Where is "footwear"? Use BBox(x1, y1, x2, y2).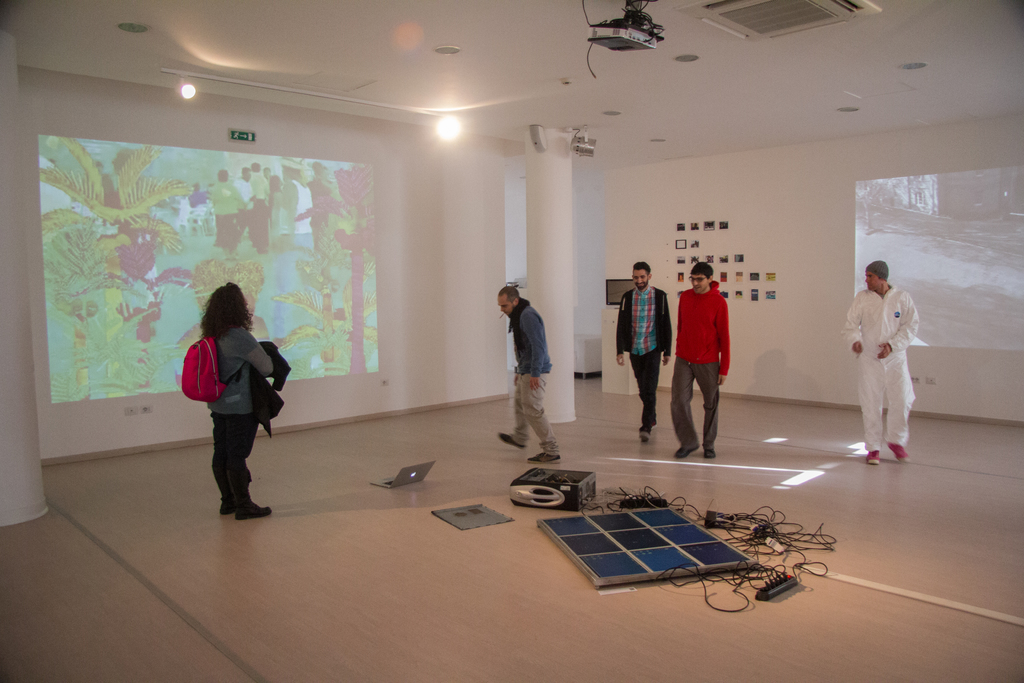
BBox(239, 508, 269, 522).
